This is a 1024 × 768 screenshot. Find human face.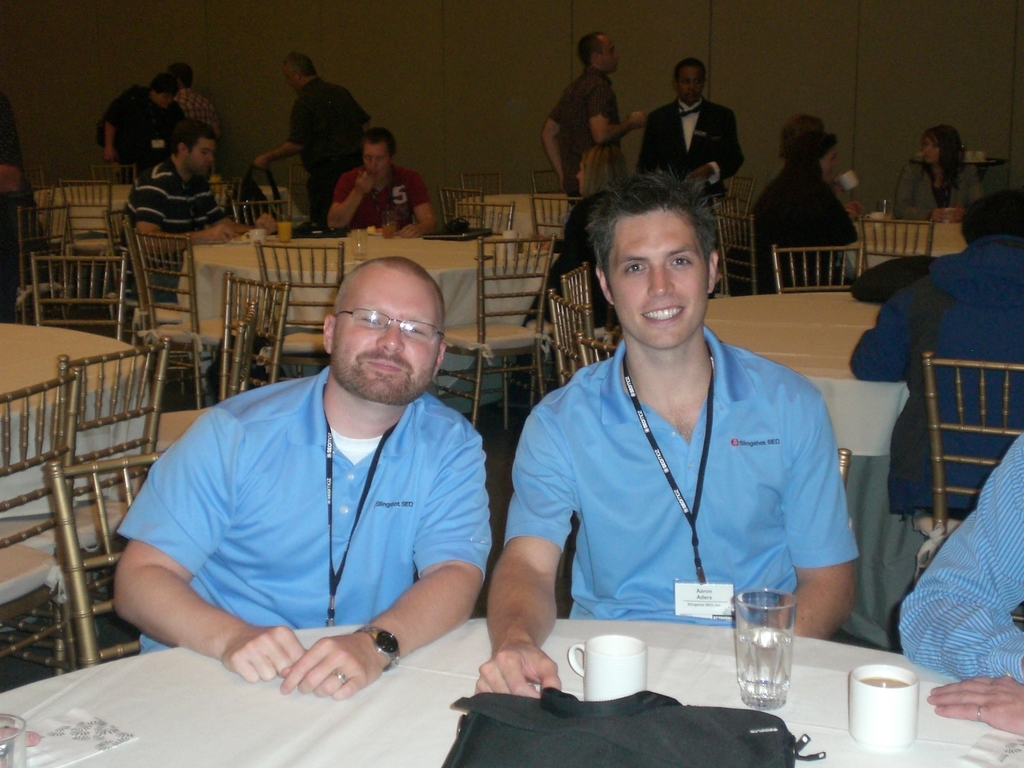
Bounding box: bbox(367, 146, 389, 179).
